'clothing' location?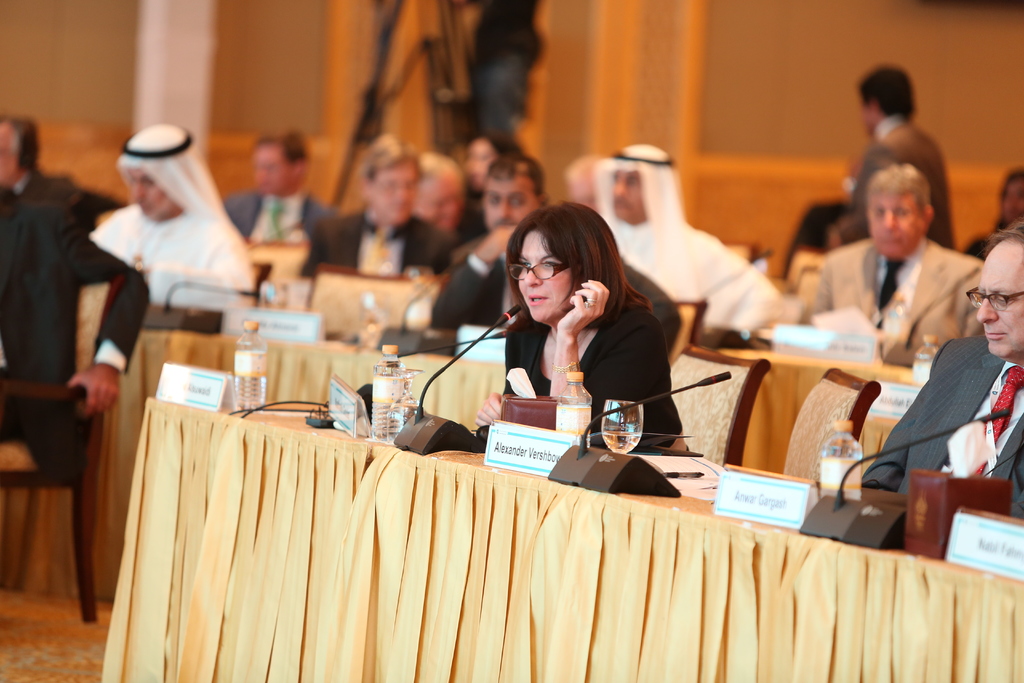
pyautogui.locateOnScreen(594, 142, 791, 331)
